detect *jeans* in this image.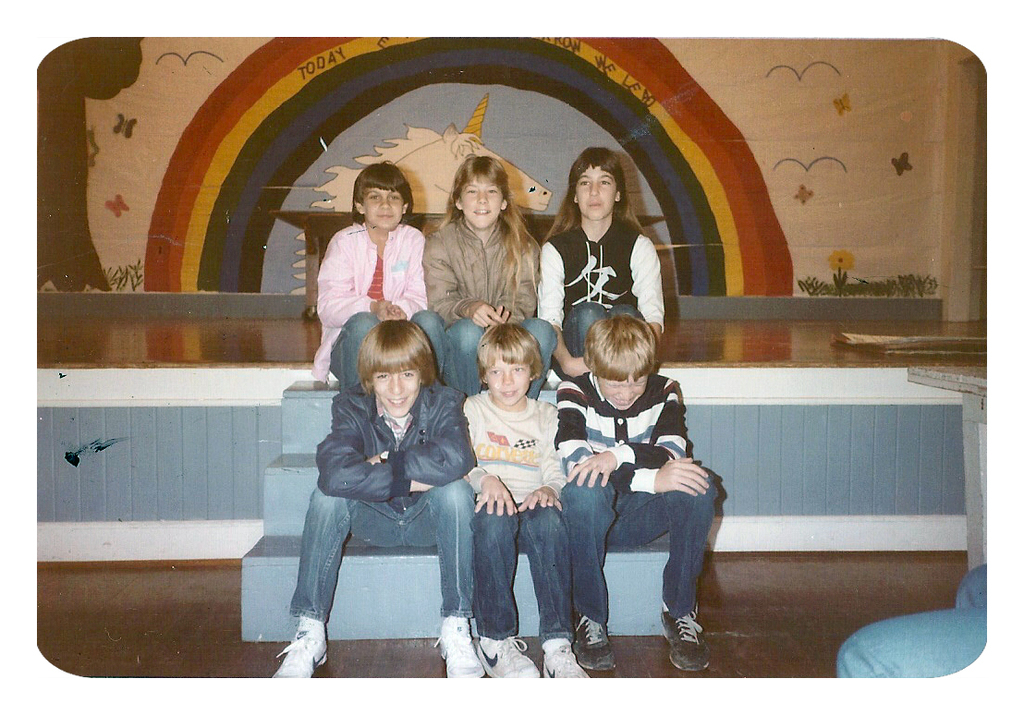
Detection: x1=451 y1=320 x2=562 y2=404.
